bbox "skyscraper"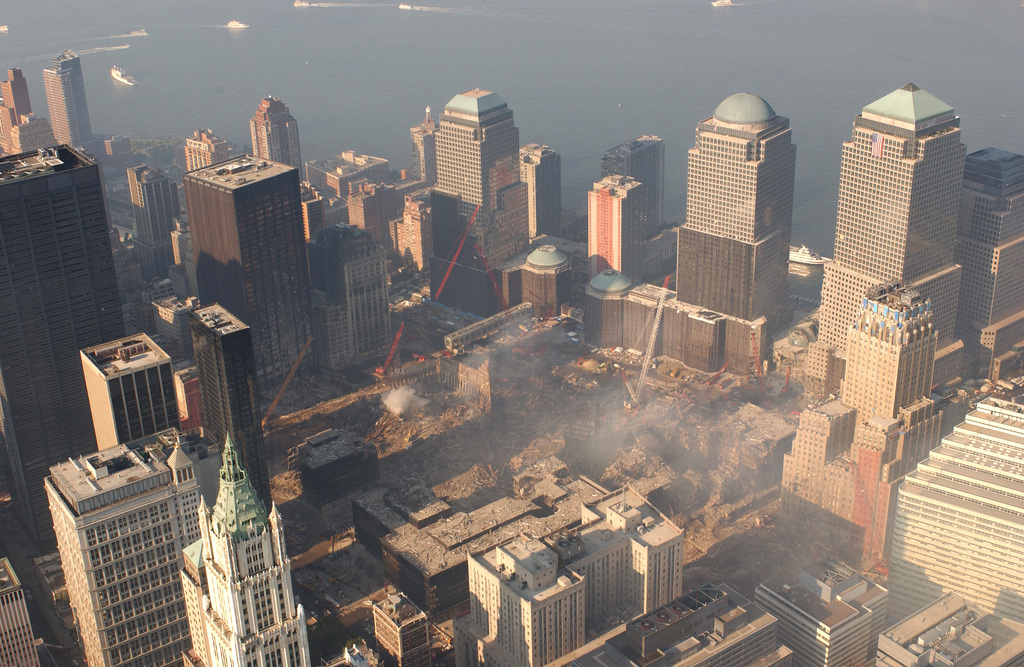
319,227,399,367
